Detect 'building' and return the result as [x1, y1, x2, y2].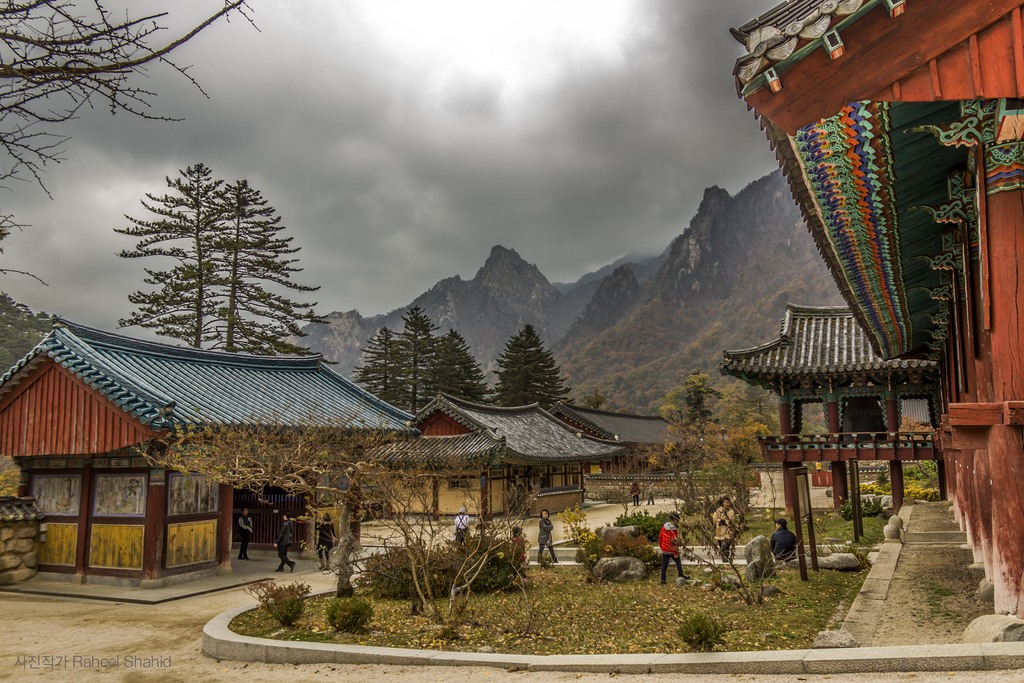
[553, 402, 675, 504].
